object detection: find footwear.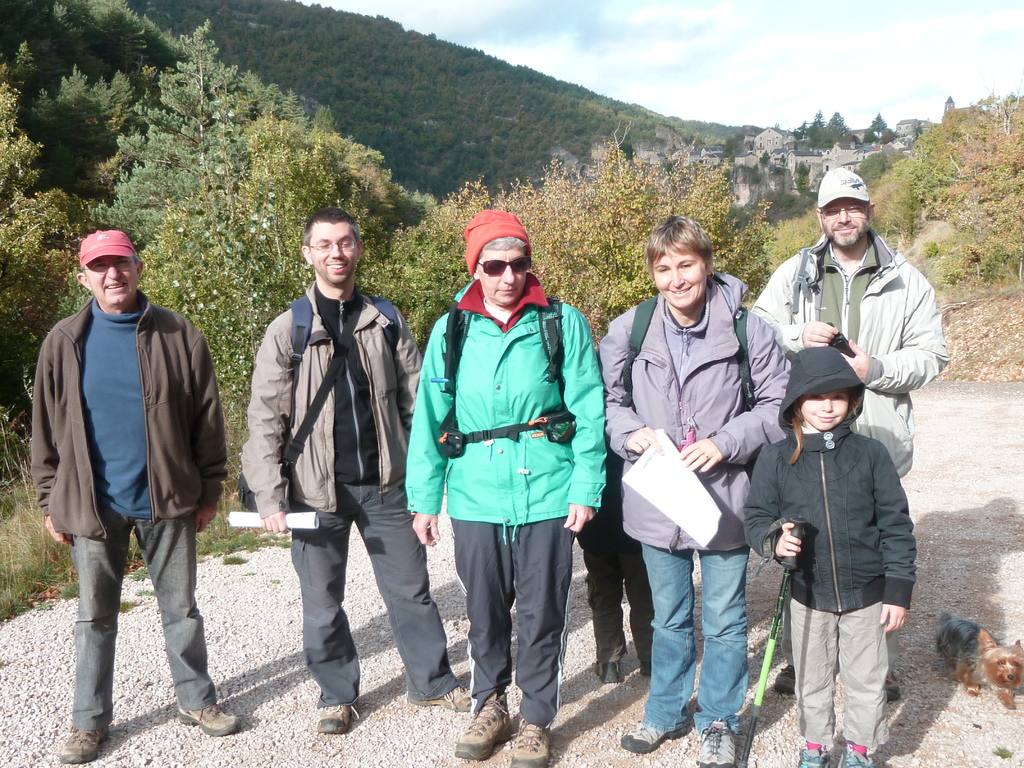
(317, 705, 360, 730).
